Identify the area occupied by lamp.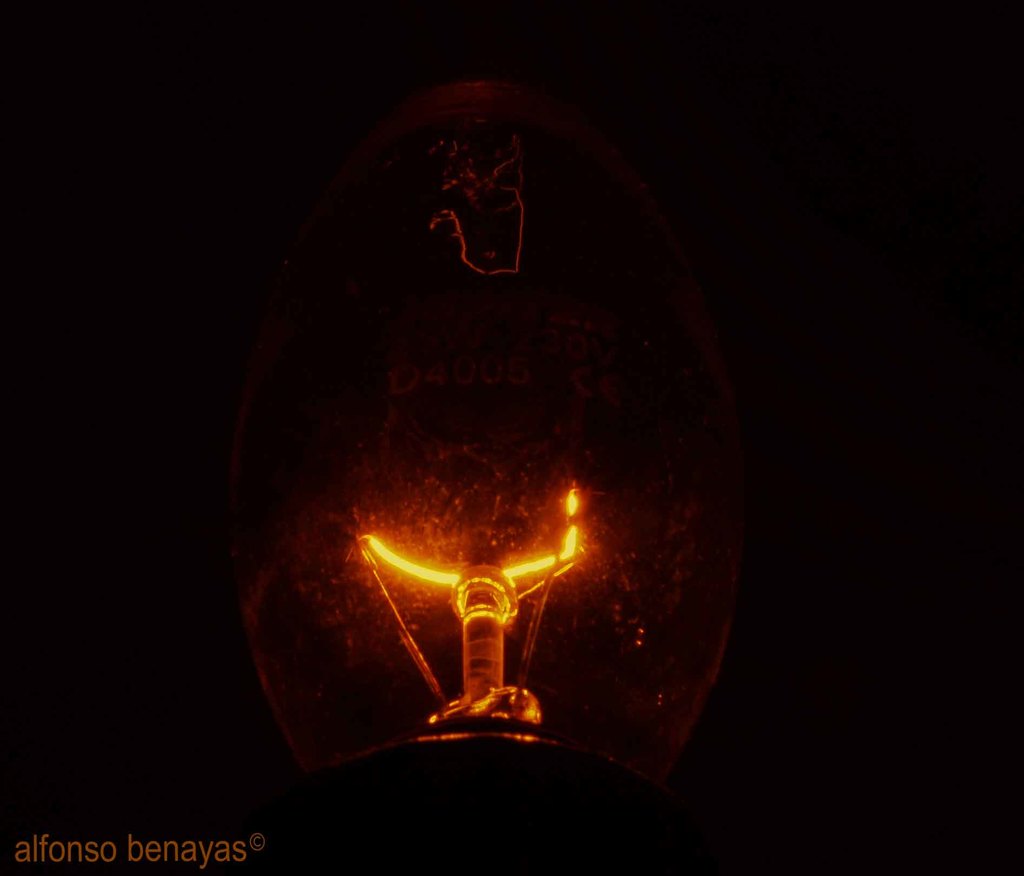
Area: [227, 68, 743, 875].
